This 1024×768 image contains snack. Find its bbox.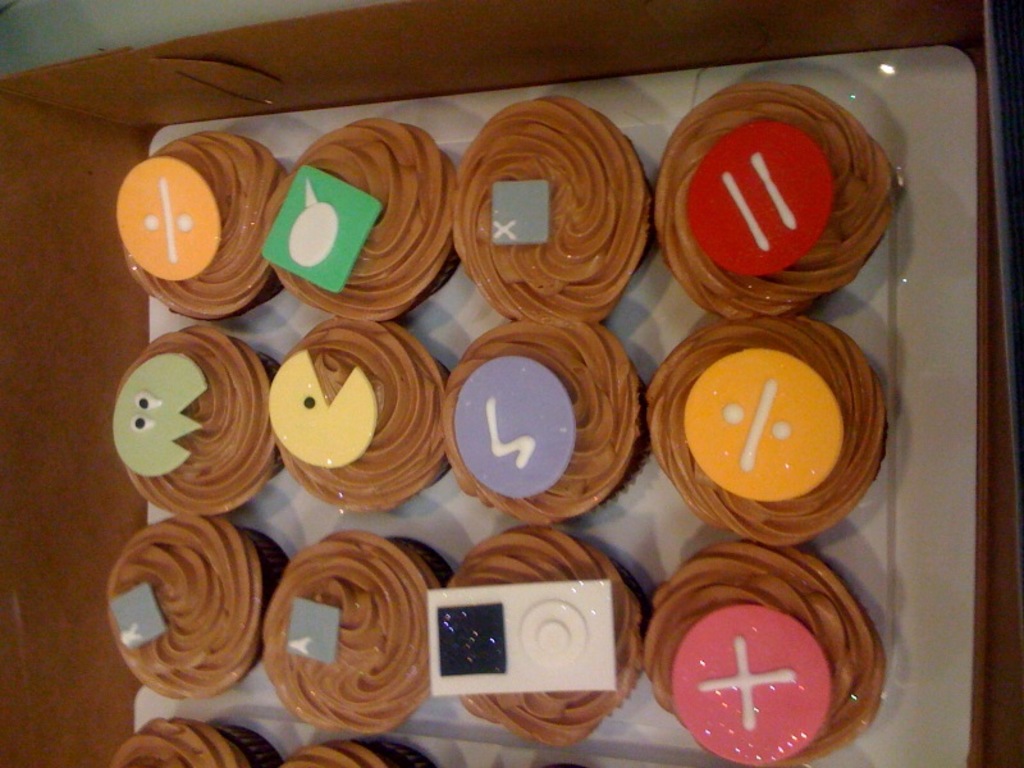
detection(435, 522, 646, 746).
